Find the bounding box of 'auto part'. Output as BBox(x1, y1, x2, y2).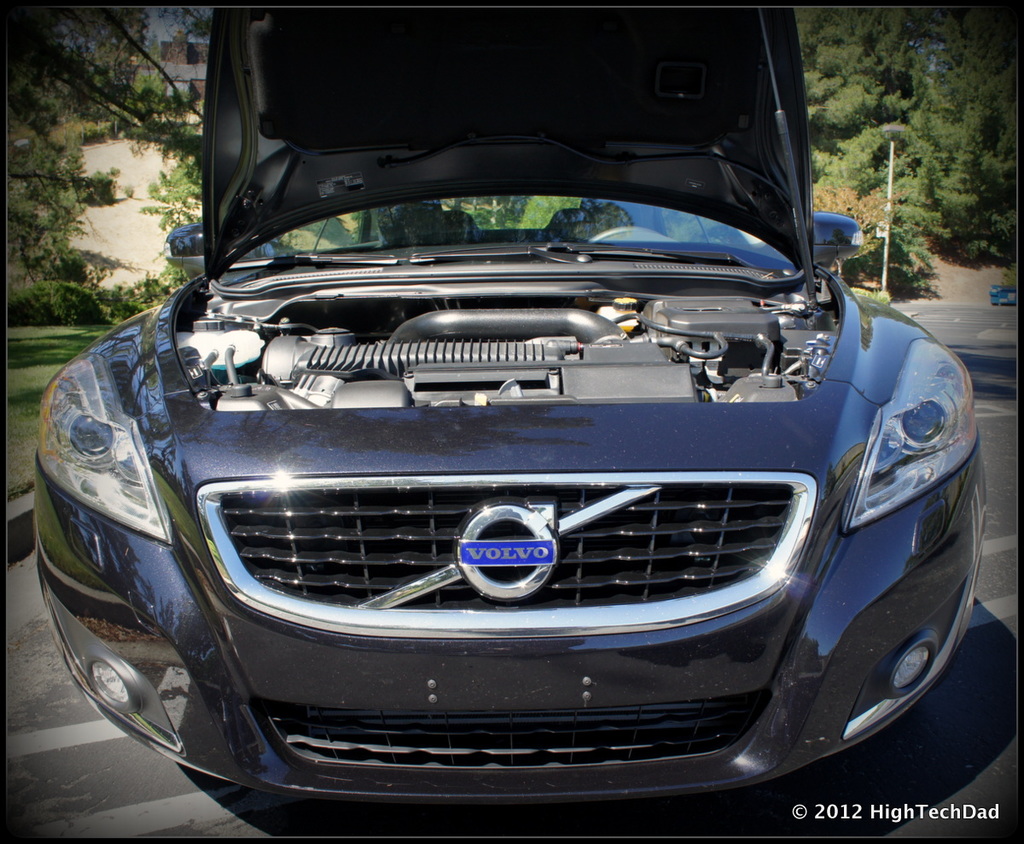
BBox(32, 356, 186, 556).
